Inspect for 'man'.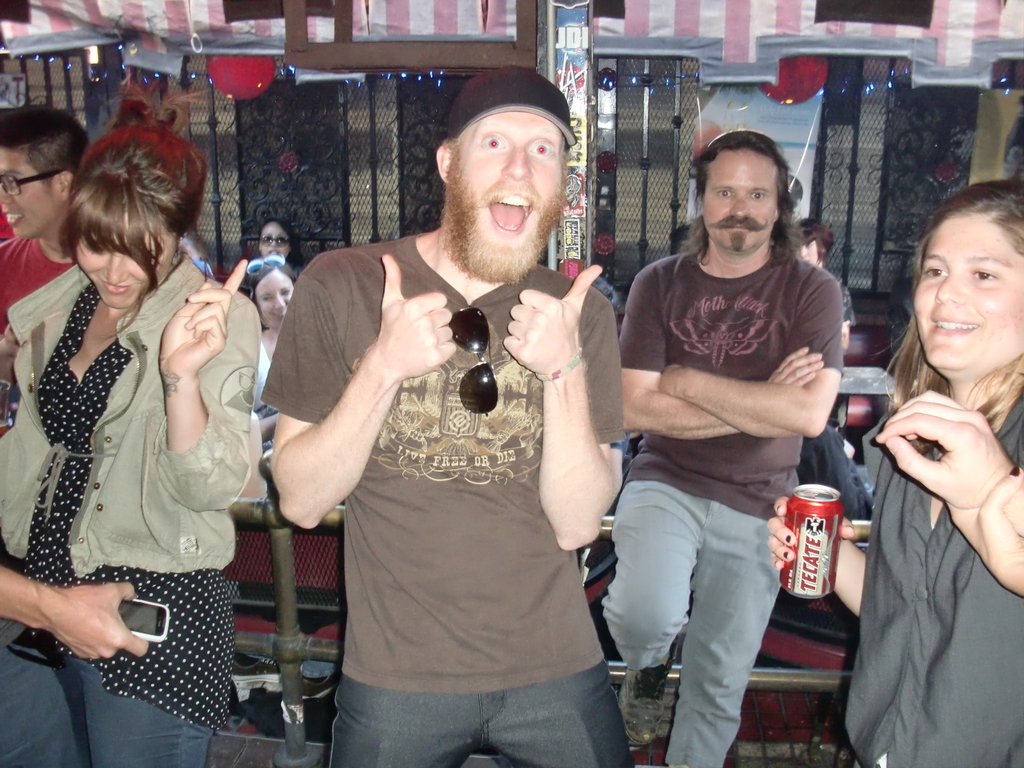
Inspection: x1=252 y1=90 x2=676 y2=764.
